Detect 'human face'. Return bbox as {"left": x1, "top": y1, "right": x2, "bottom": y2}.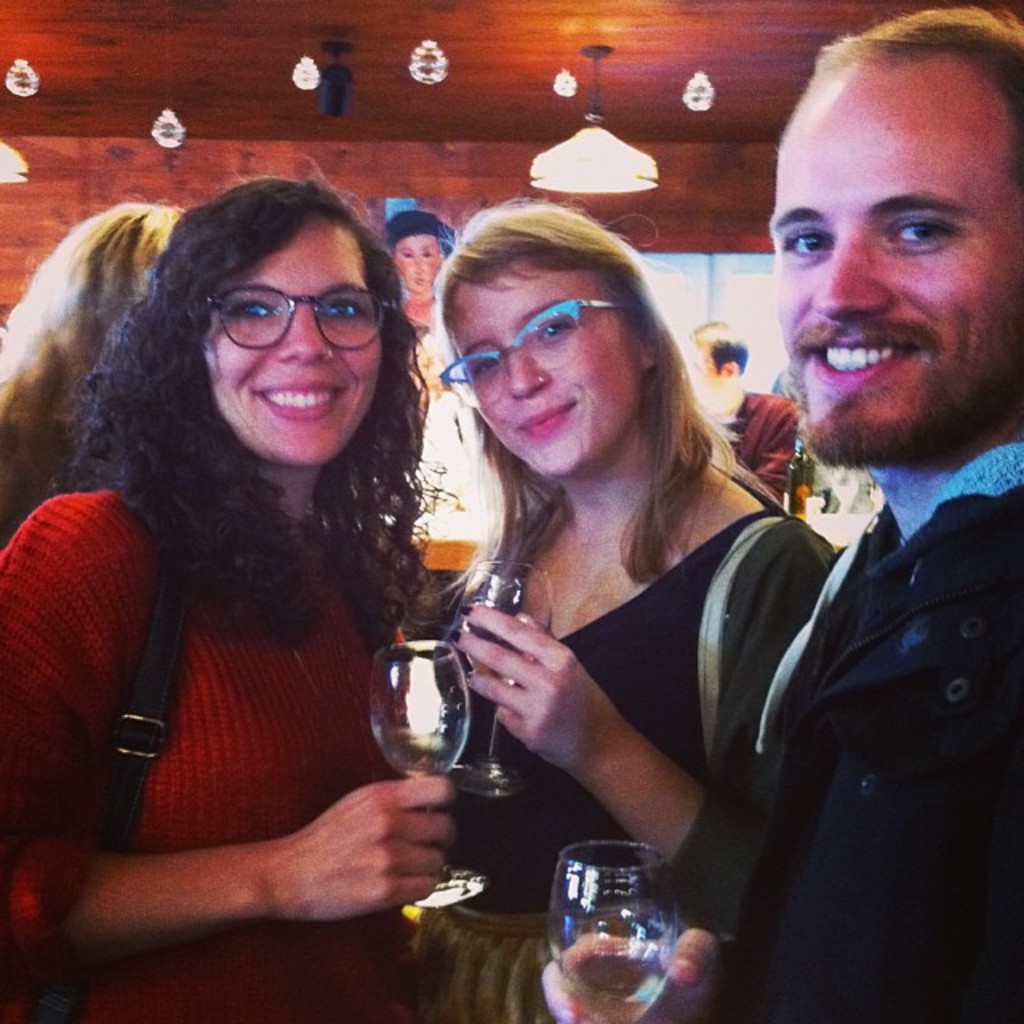
{"left": 206, "top": 221, "right": 379, "bottom": 467}.
